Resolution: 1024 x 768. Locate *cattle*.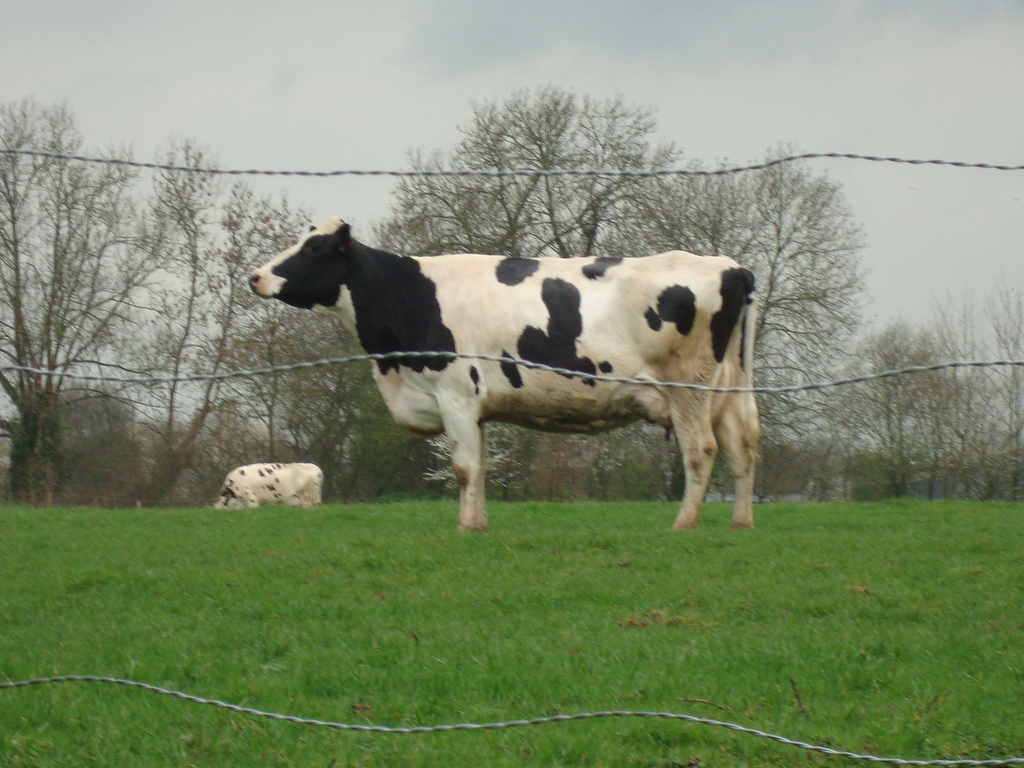
box=[214, 461, 324, 505].
